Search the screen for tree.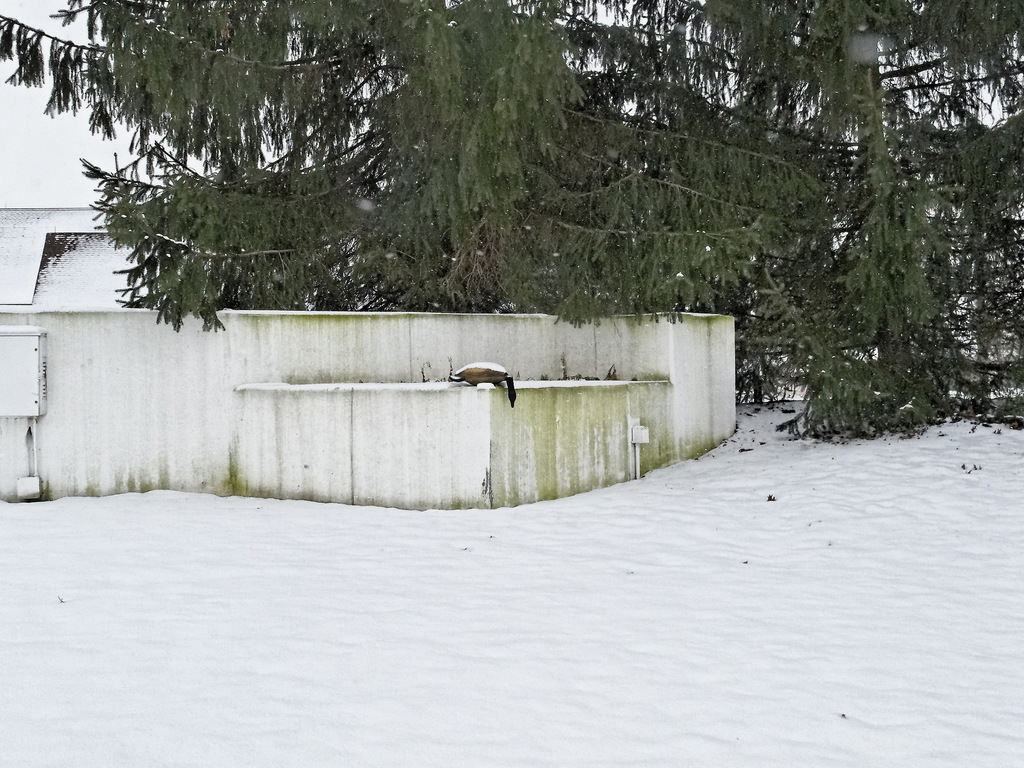
Found at [x1=0, y1=4, x2=1021, y2=450].
